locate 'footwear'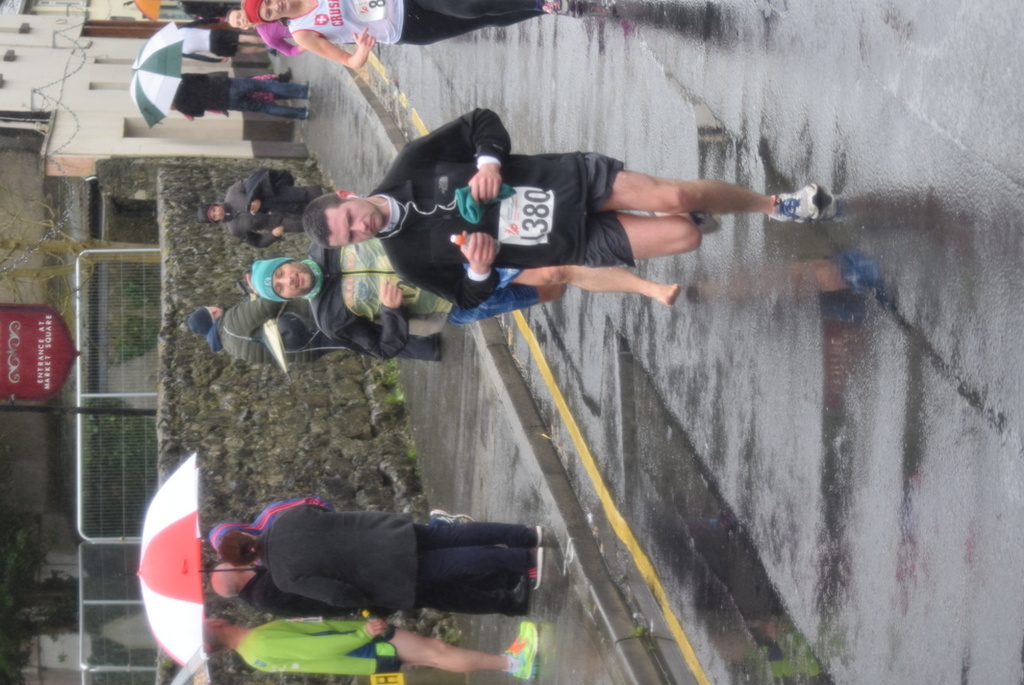
locate(772, 186, 825, 227)
